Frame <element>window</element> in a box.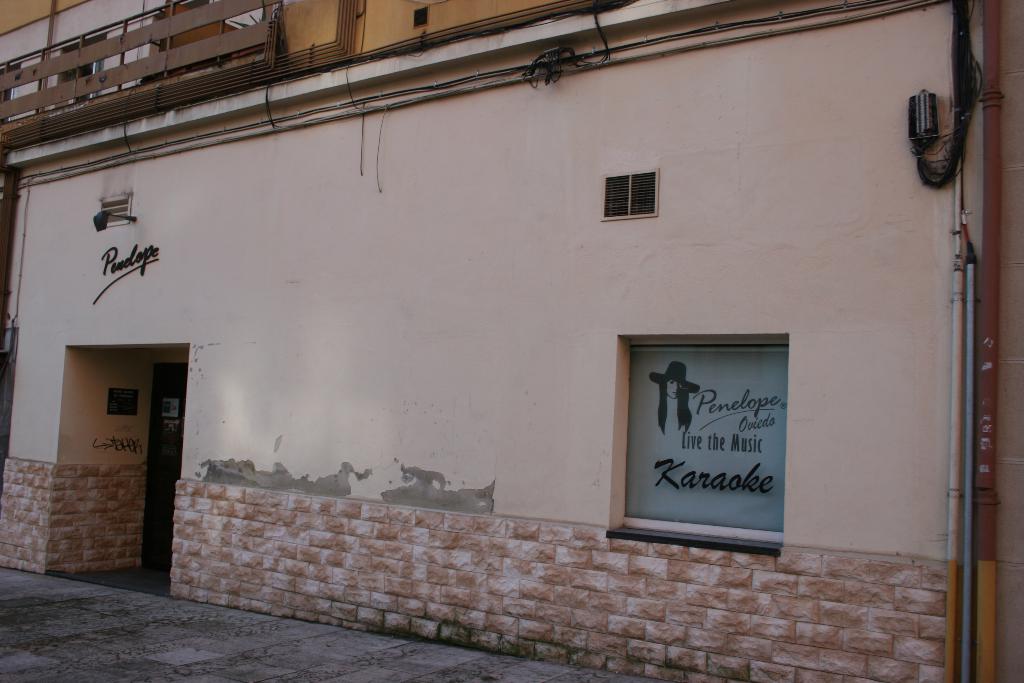
bbox=[99, 190, 132, 232].
